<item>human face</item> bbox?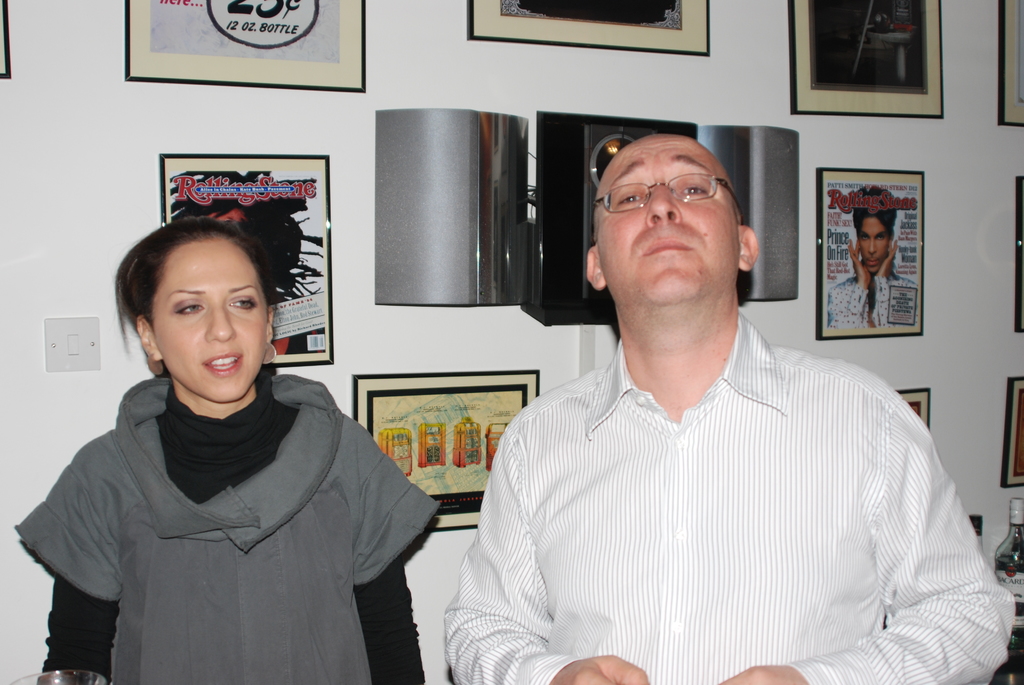
<region>591, 130, 742, 313</region>
